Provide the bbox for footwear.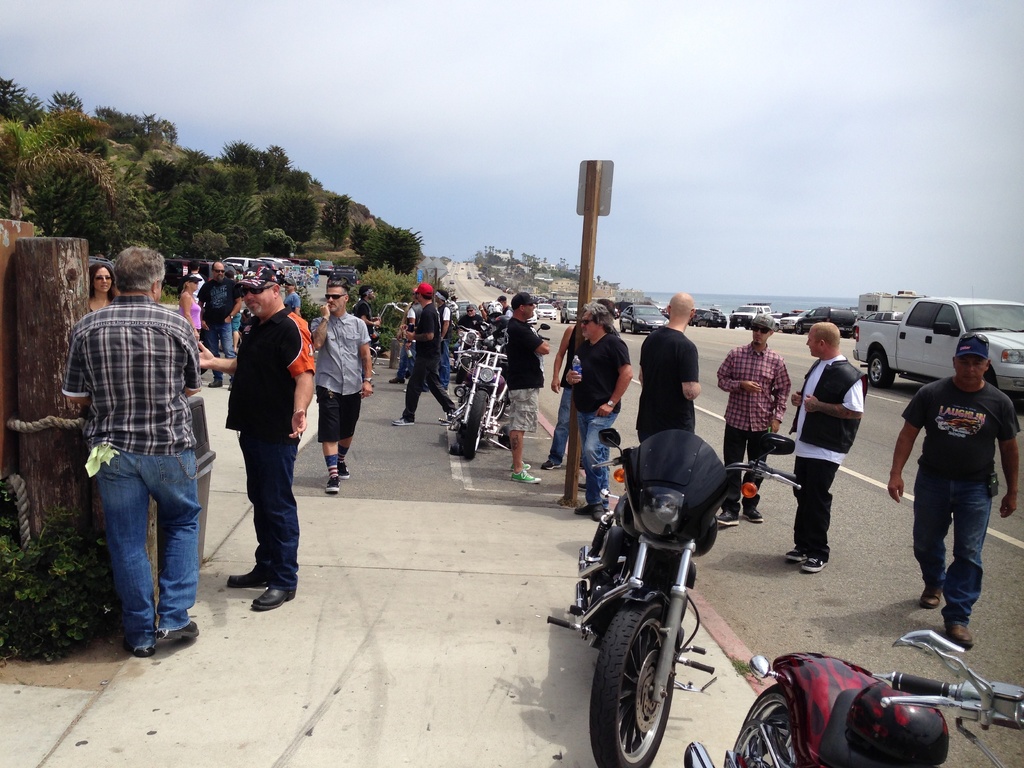
[x1=512, y1=465, x2=541, y2=484].
